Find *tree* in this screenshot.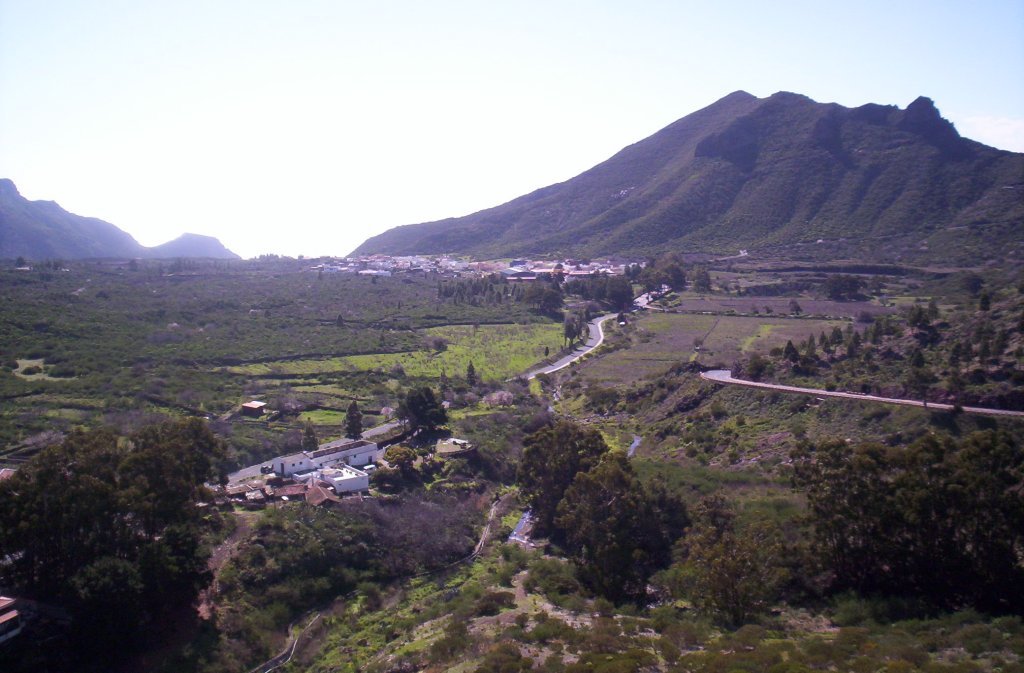
The bounding box for *tree* is <region>436, 339, 447, 352</region>.
